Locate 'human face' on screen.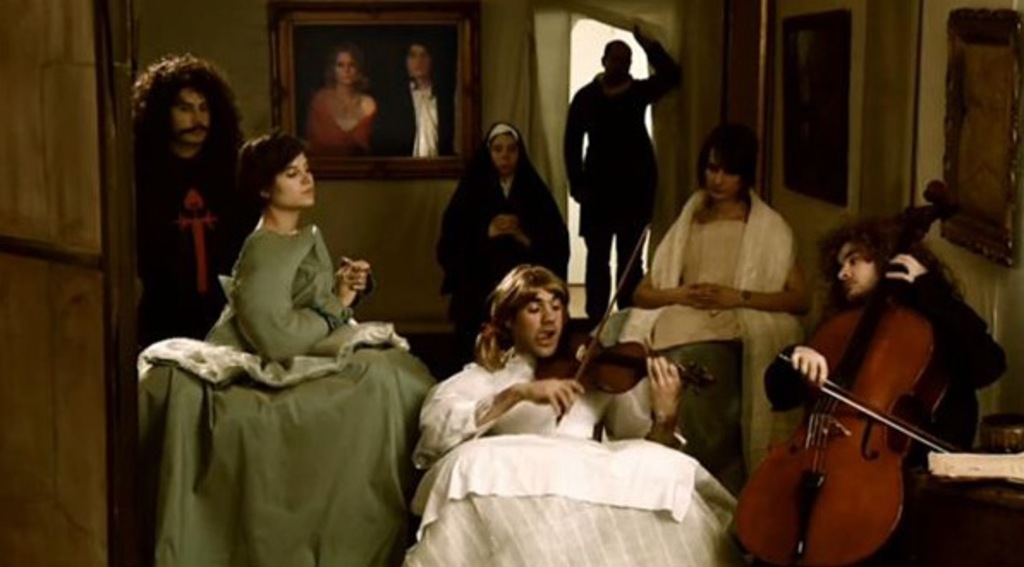
On screen at <region>402, 40, 435, 79</region>.
